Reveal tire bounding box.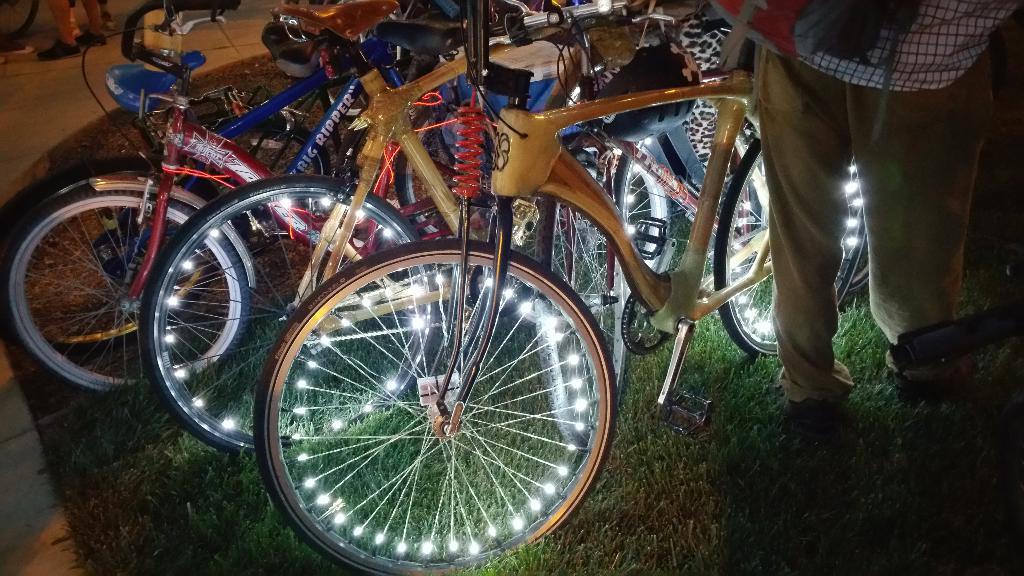
Revealed: <bbox>615, 139, 762, 278</bbox>.
